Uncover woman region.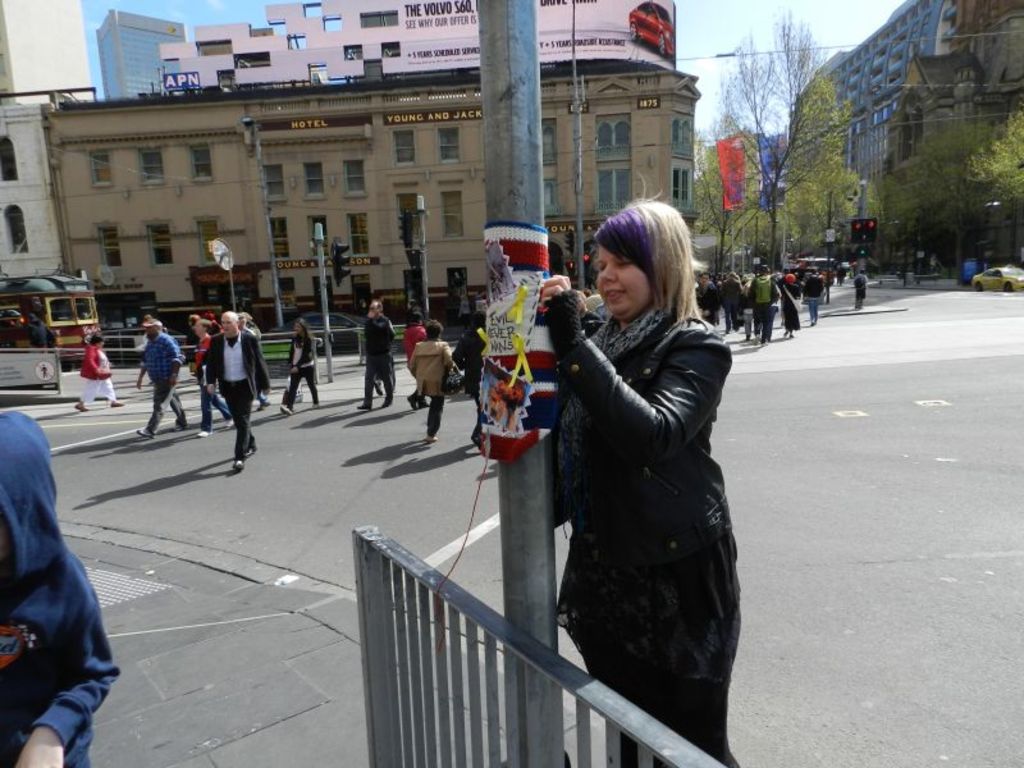
Uncovered: crop(492, 172, 758, 767).
